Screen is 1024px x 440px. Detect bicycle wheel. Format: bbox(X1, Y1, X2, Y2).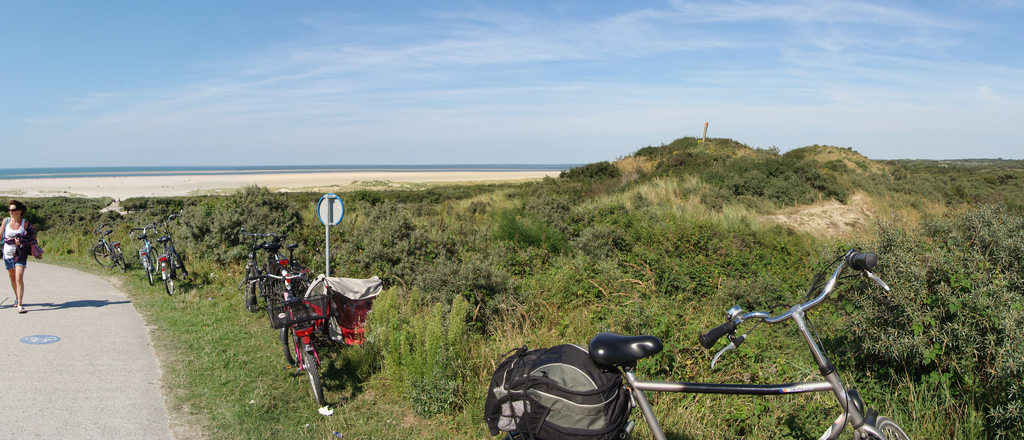
bbox(143, 257, 154, 284).
